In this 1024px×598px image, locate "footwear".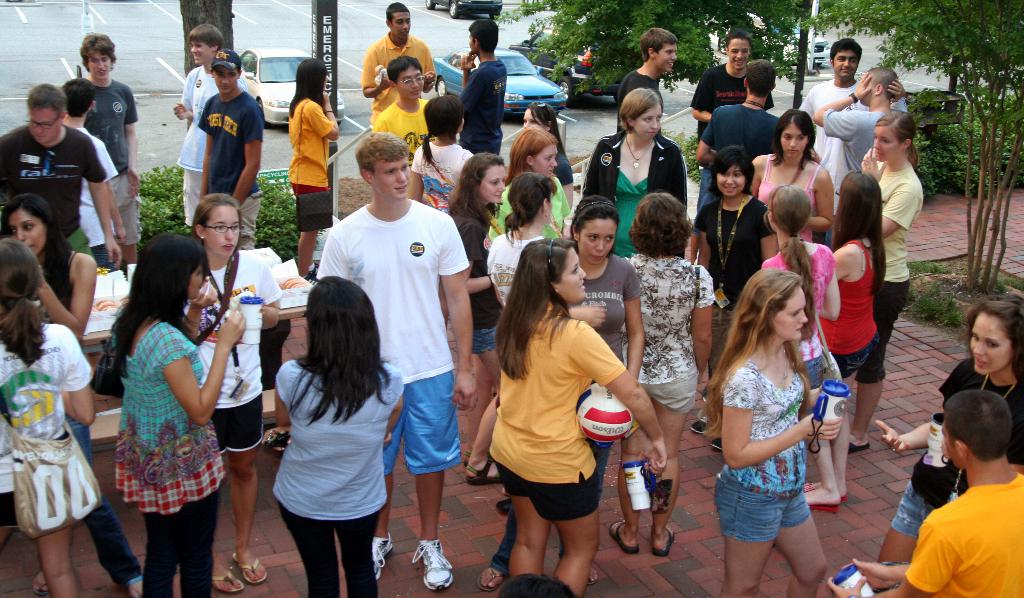
Bounding box: {"left": 847, "top": 430, "right": 870, "bottom": 455}.
